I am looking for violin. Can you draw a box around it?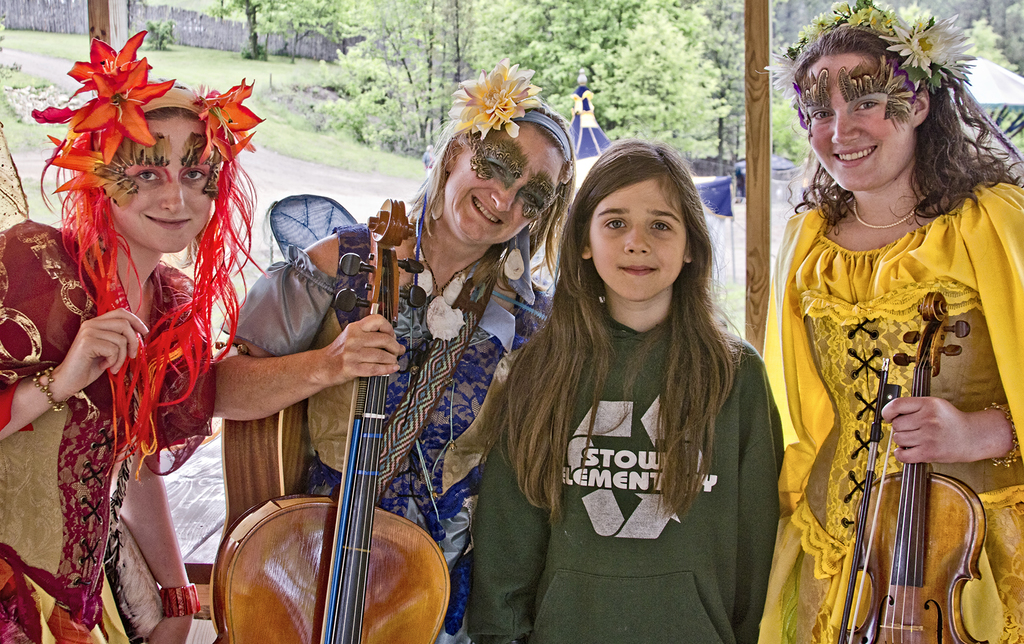
Sure, the bounding box is detection(832, 290, 991, 643).
